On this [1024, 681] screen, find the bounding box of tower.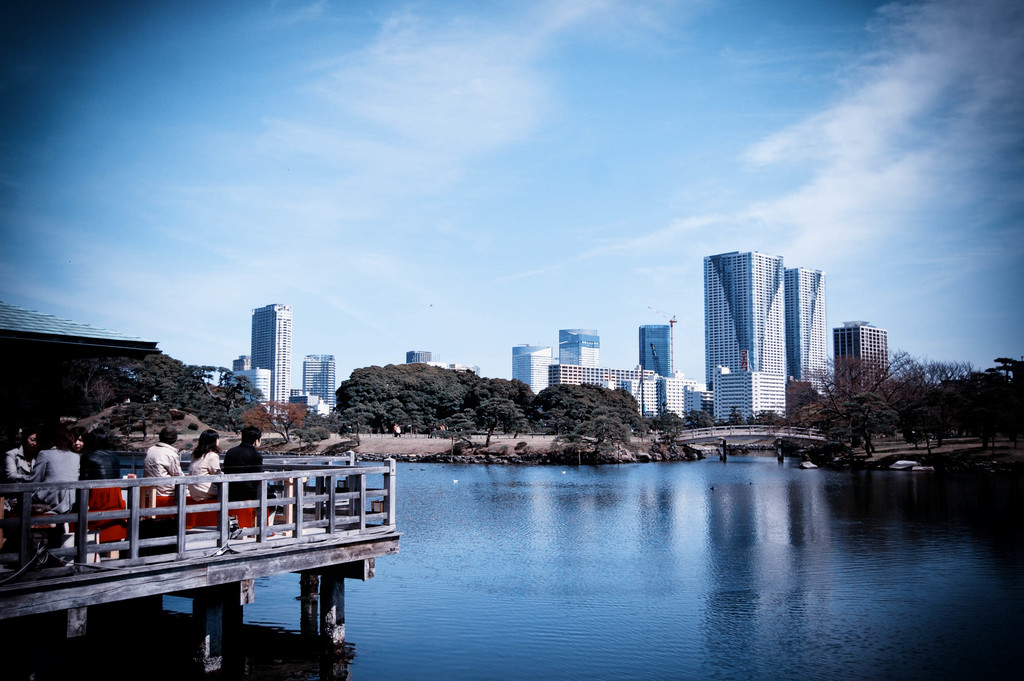
Bounding box: BBox(695, 229, 840, 421).
